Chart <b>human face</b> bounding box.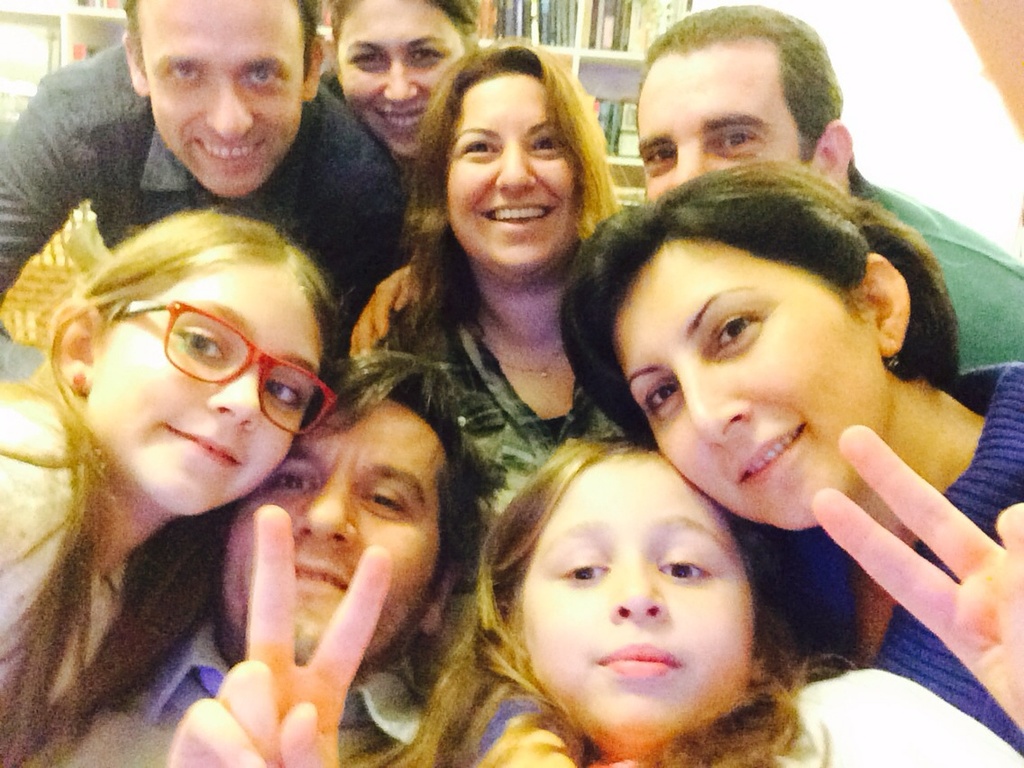
Charted: {"left": 629, "top": 46, "right": 802, "bottom": 213}.
